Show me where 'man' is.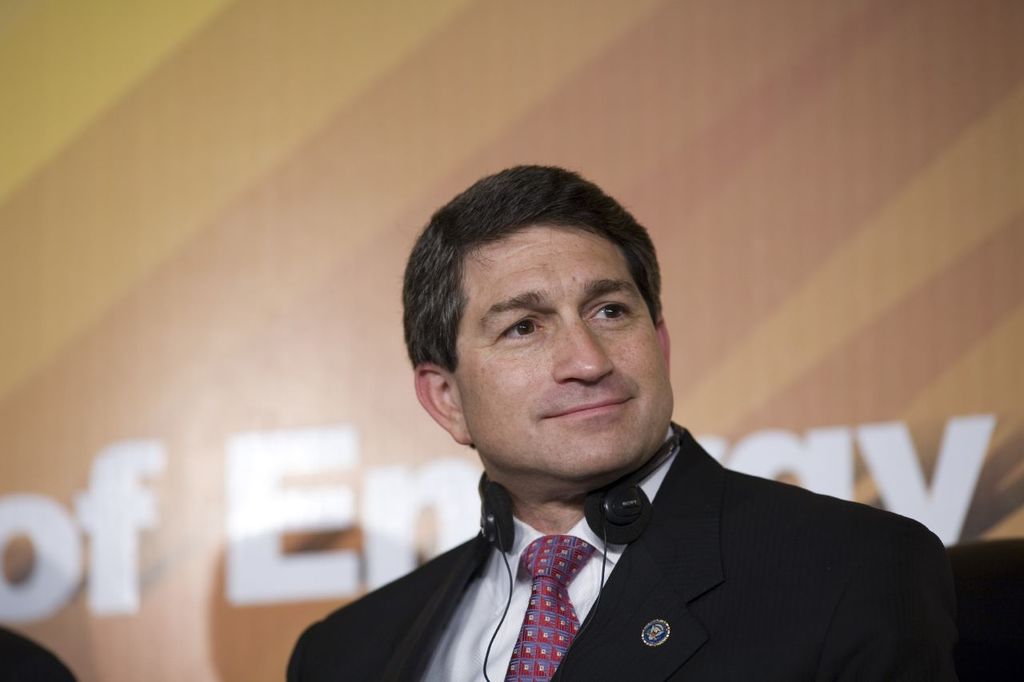
'man' is at [237, 177, 955, 666].
